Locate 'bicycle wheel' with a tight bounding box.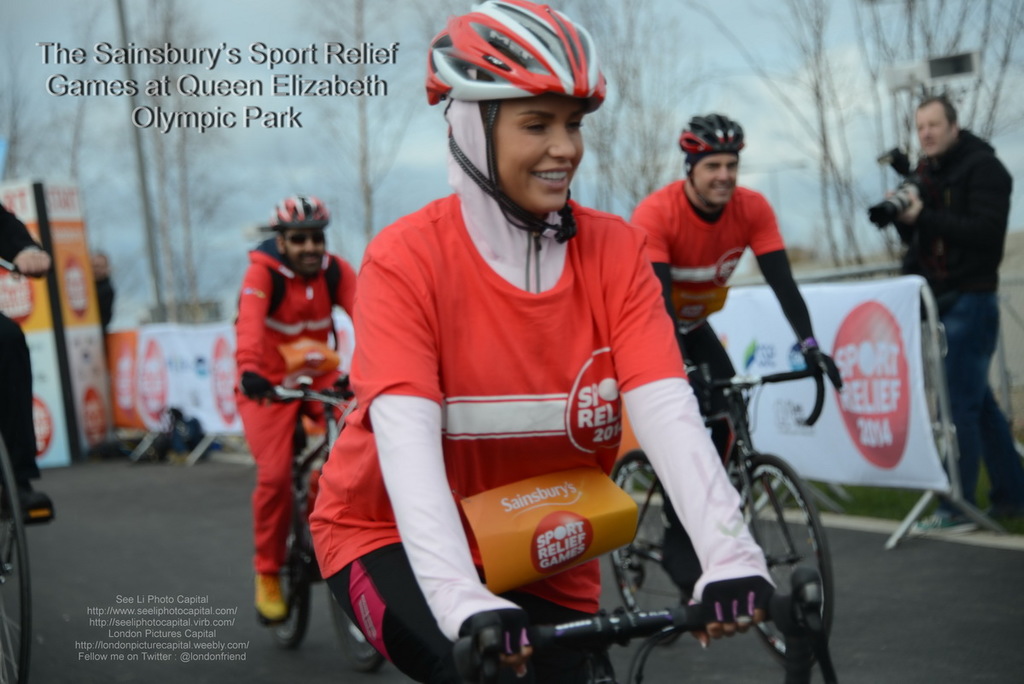
BBox(330, 582, 386, 671).
